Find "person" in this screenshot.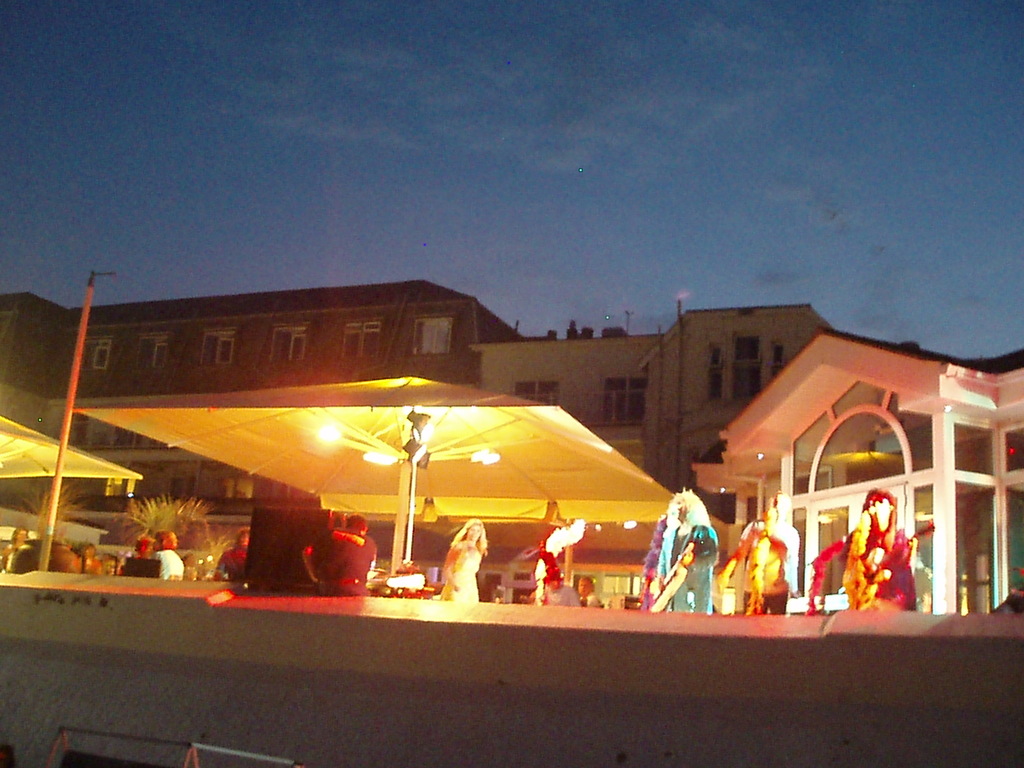
The bounding box for "person" is x1=143, y1=527, x2=188, y2=582.
